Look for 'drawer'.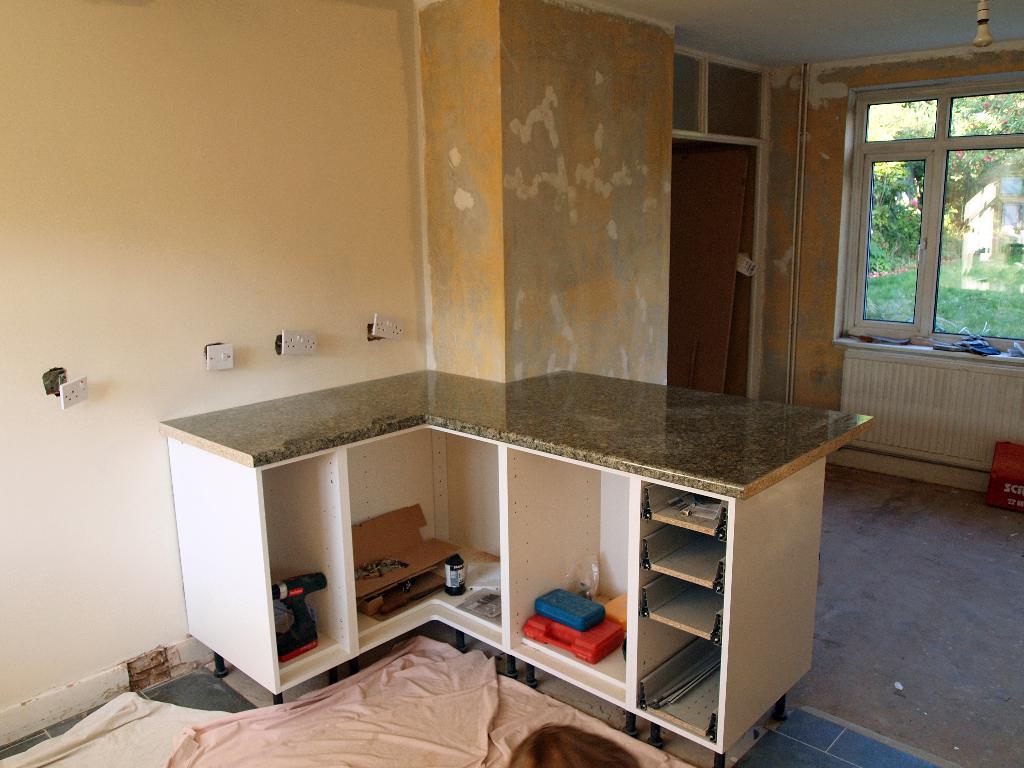
Found: 645 491 730 545.
